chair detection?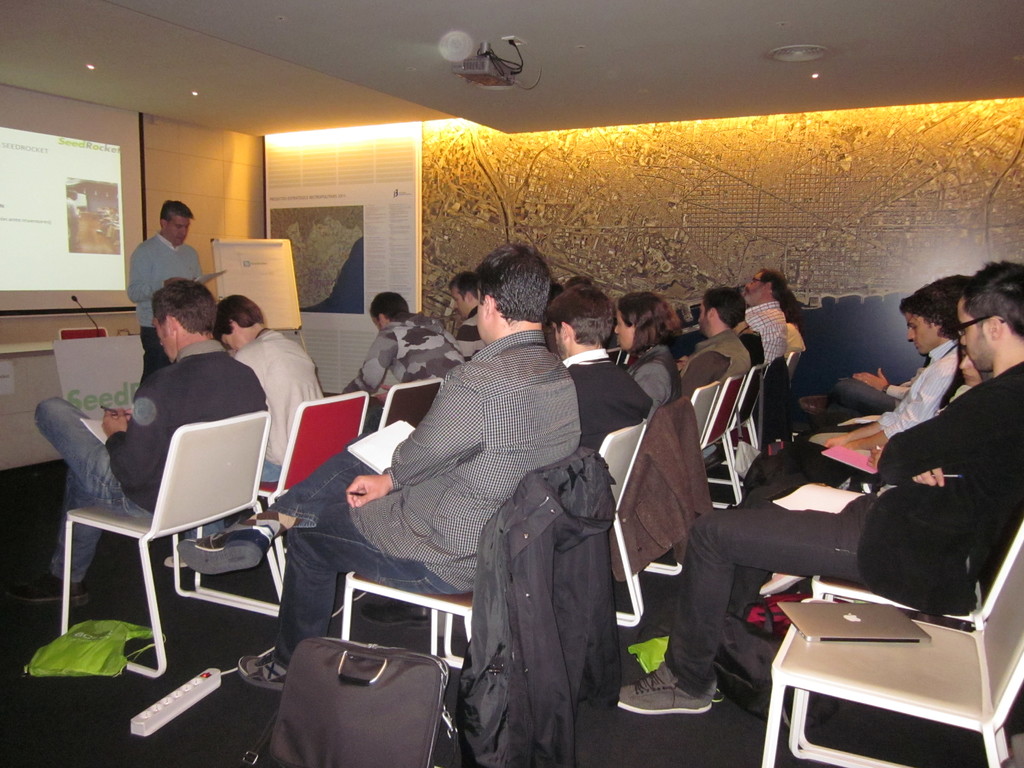
bbox=(257, 389, 367, 568)
